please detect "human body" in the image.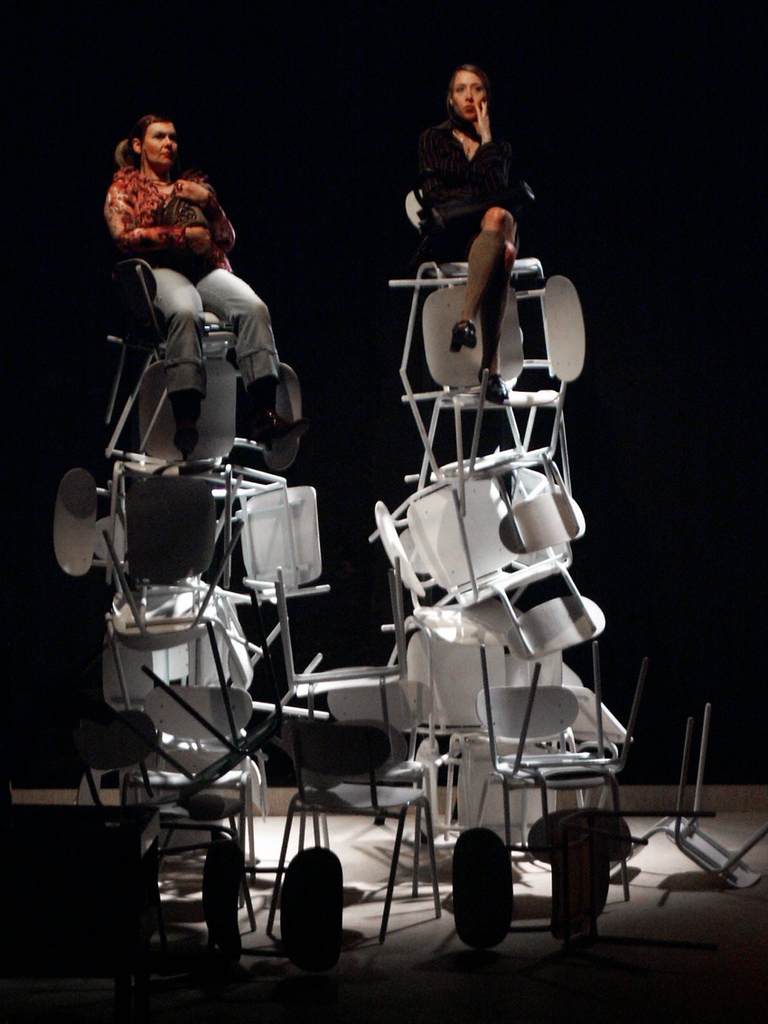
detection(419, 59, 541, 406).
